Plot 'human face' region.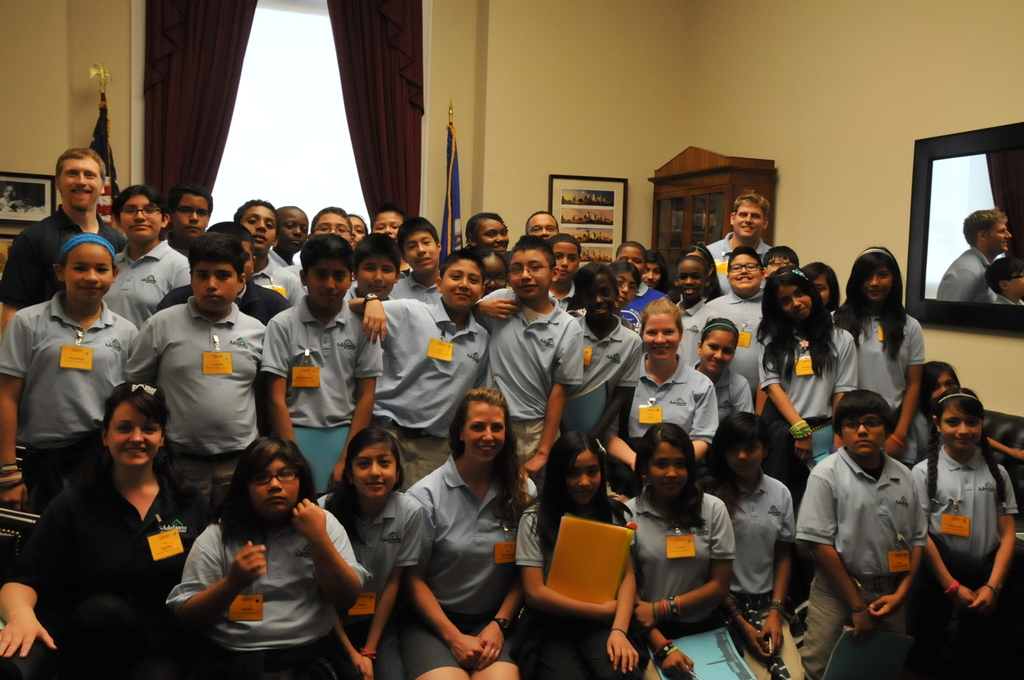
Plotted at crop(441, 257, 481, 309).
